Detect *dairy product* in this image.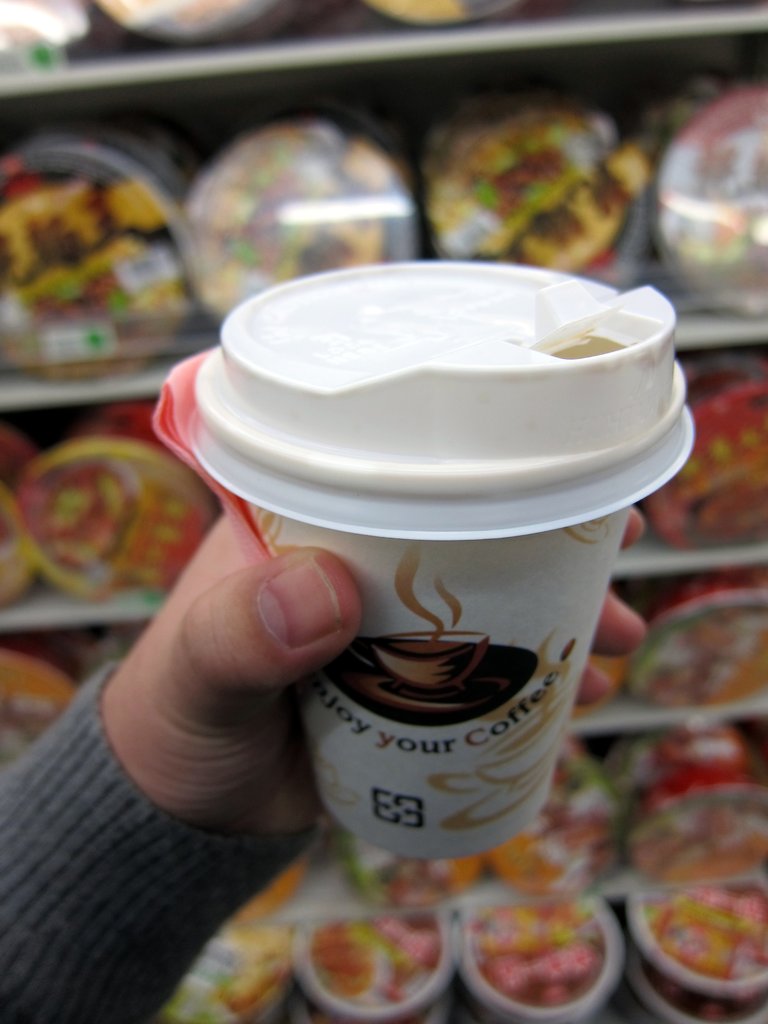
Detection: {"left": 19, "top": 437, "right": 219, "bottom": 600}.
